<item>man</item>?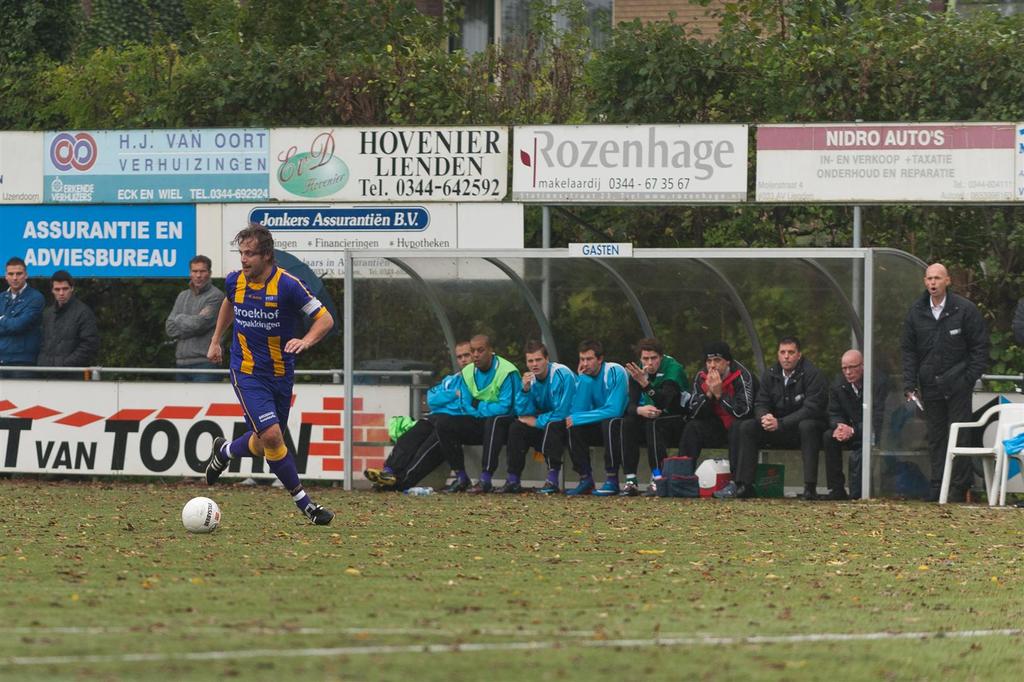
36:267:105:387
